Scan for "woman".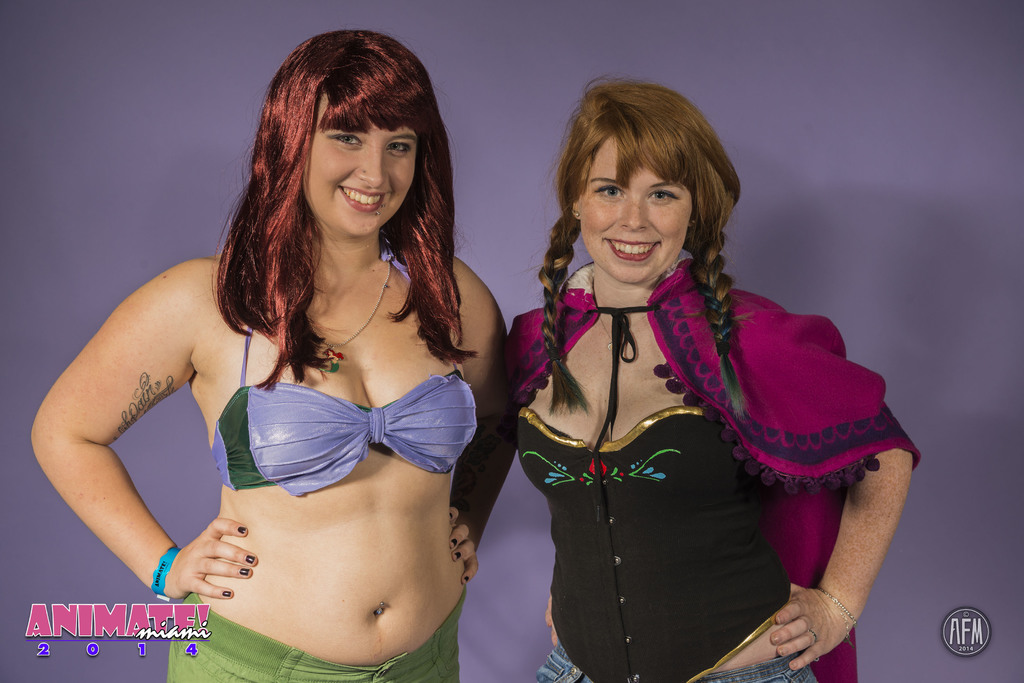
Scan result: 483:86:910:672.
